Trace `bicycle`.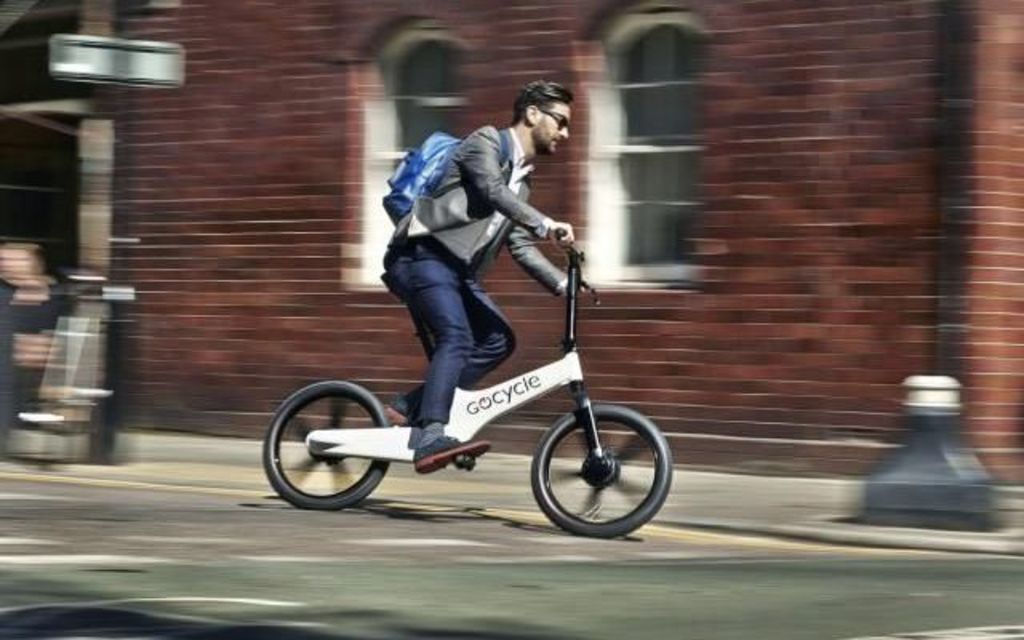
Traced to [266, 229, 675, 534].
